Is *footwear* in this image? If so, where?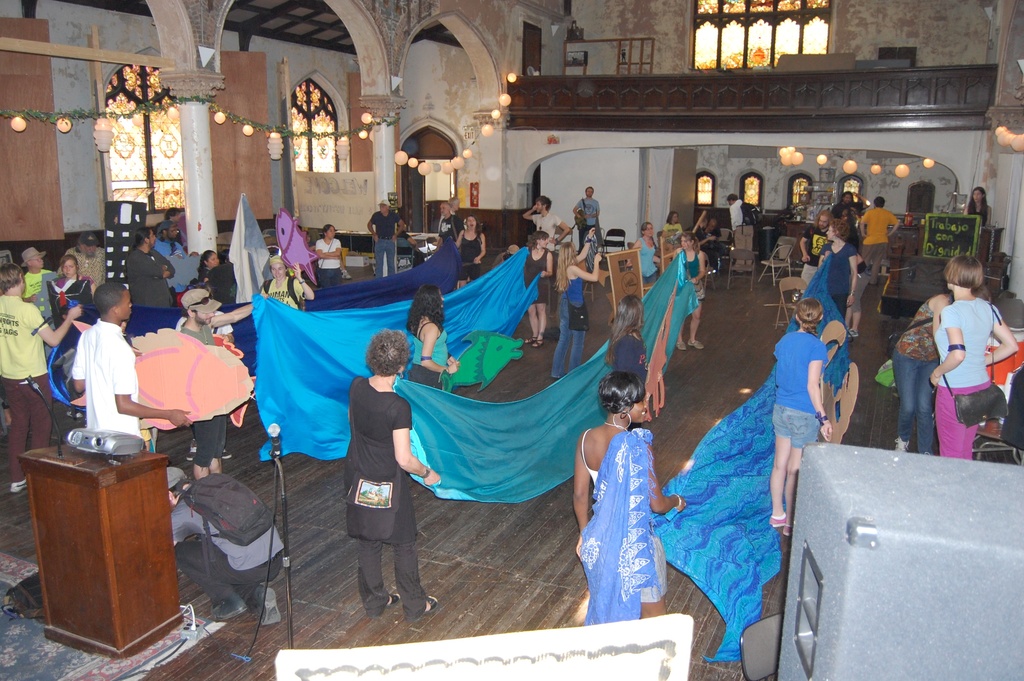
Yes, at Rect(371, 586, 401, 621).
